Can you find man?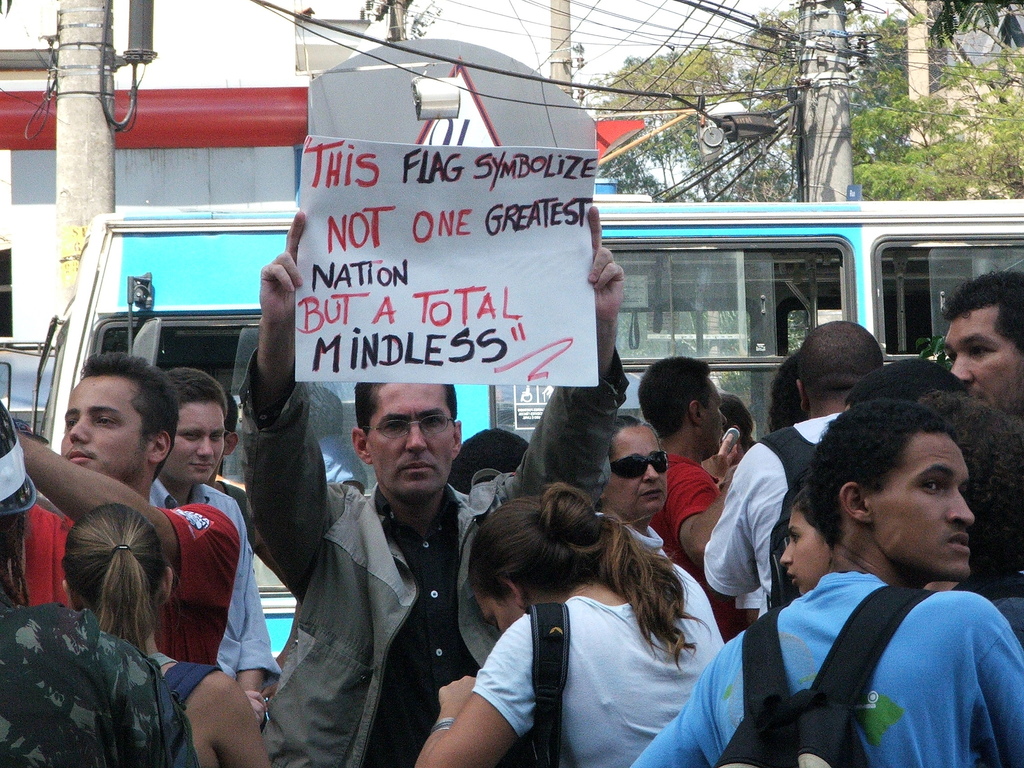
Yes, bounding box: {"left": 706, "top": 397, "right": 752, "bottom": 477}.
